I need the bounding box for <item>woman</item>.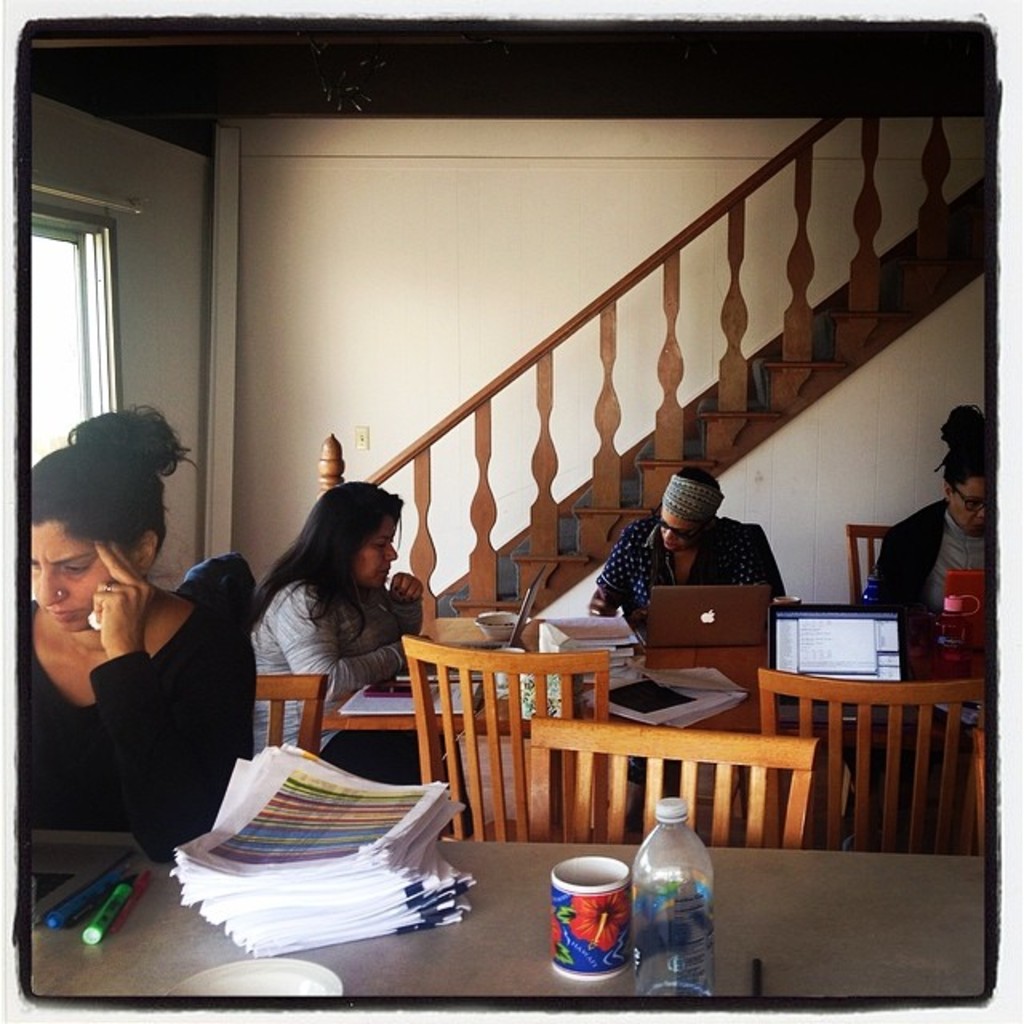
Here it is: region(27, 400, 256, 874).
